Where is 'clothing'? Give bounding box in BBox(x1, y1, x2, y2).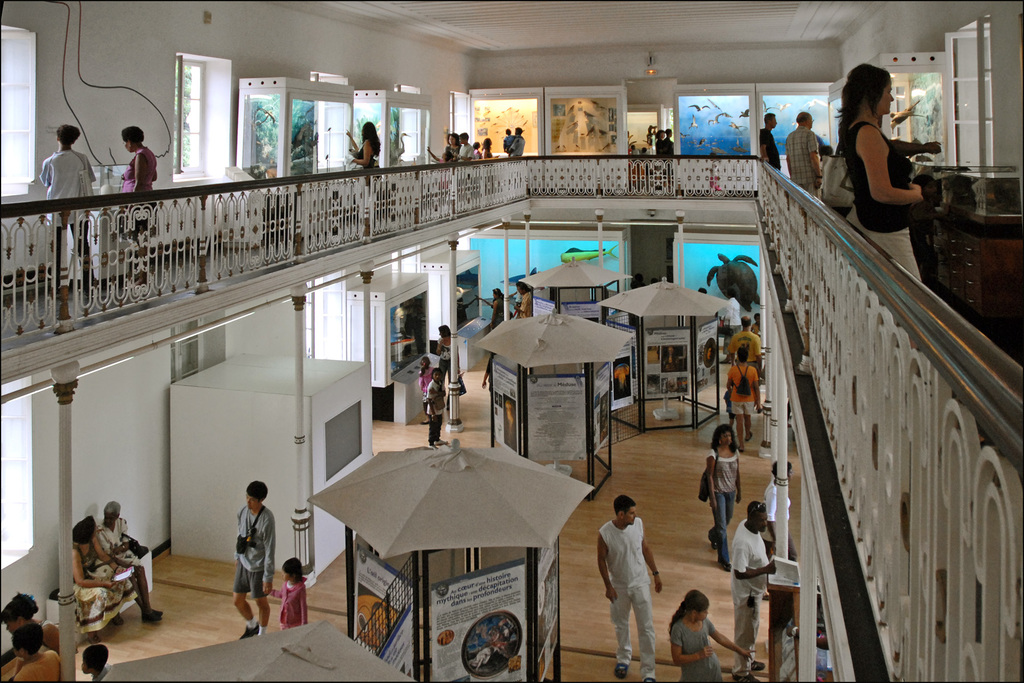
BBox(762, 474, 793, 561).
